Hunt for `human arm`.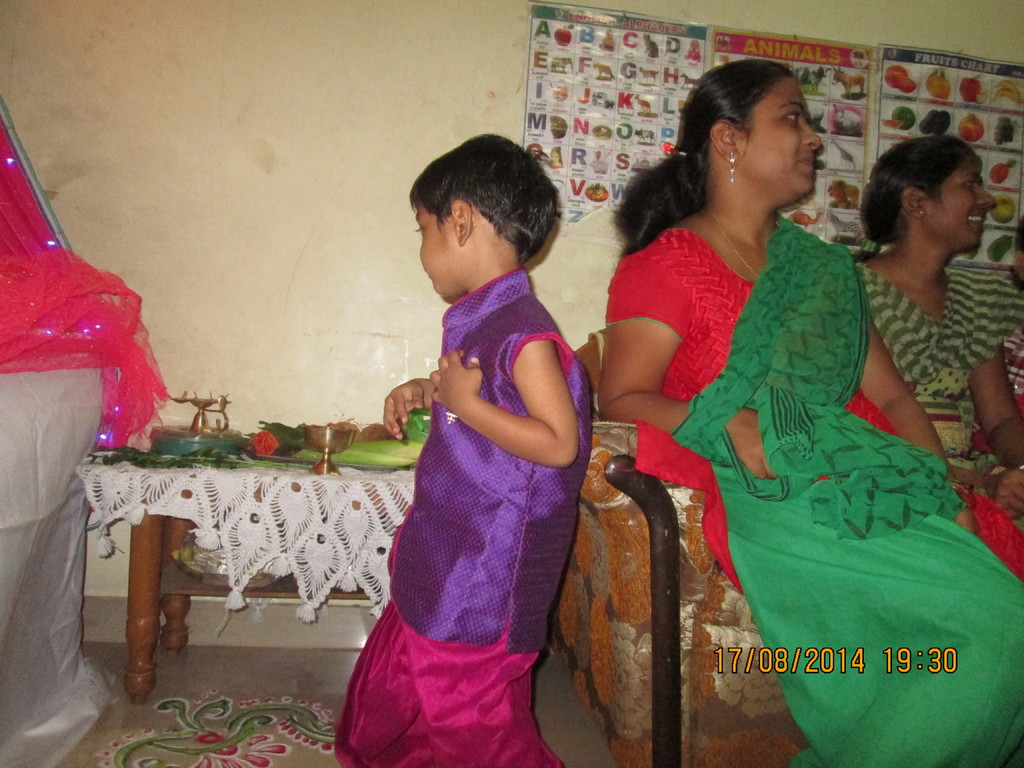
Hunted down at Rect(380, 373, 431, 438).
